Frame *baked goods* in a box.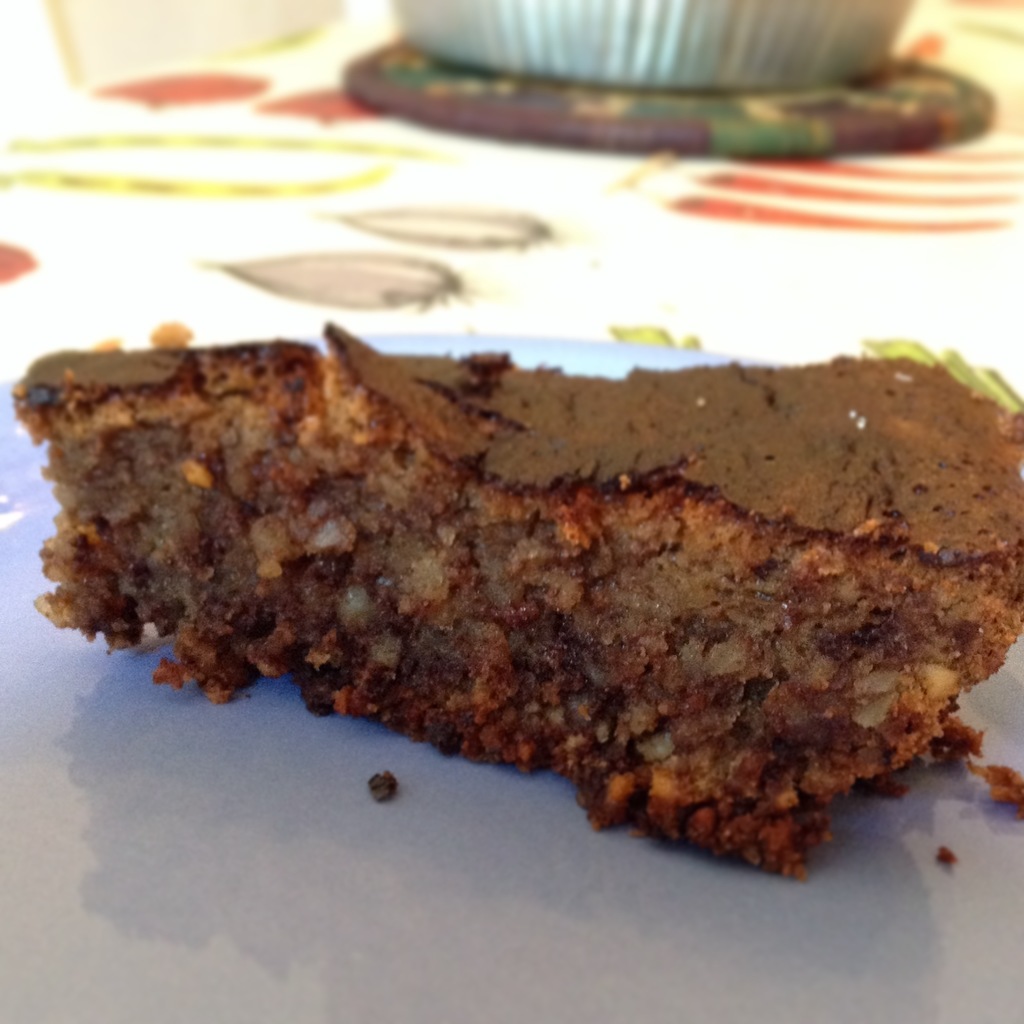
left=16, top=317, right=1023, bottom=876.
